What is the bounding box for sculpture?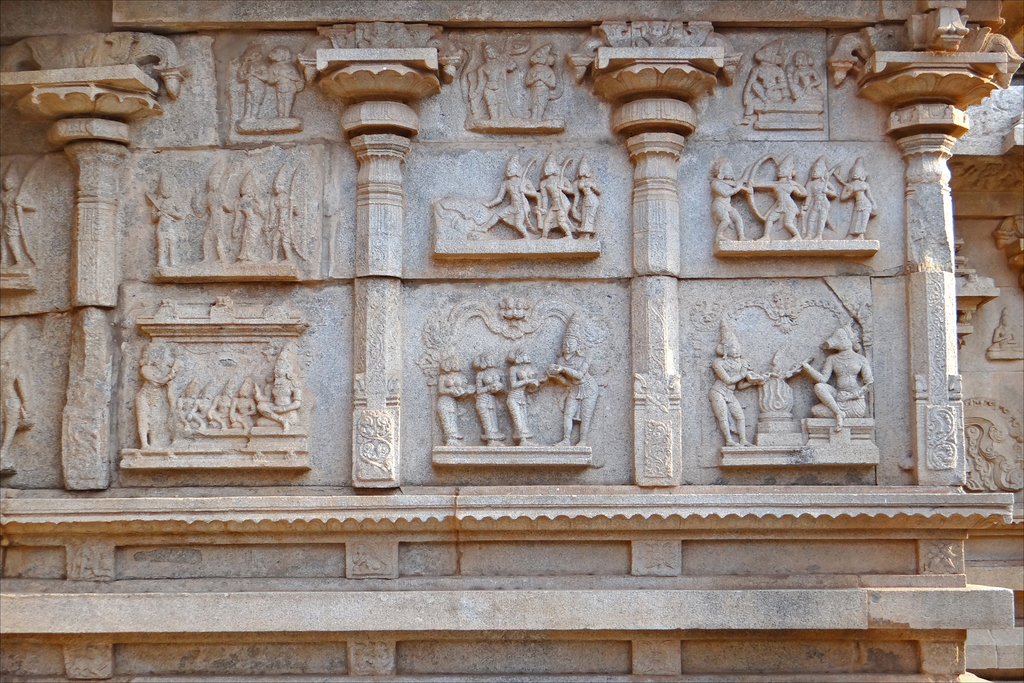
BBox(797, 149, 834, 241).
